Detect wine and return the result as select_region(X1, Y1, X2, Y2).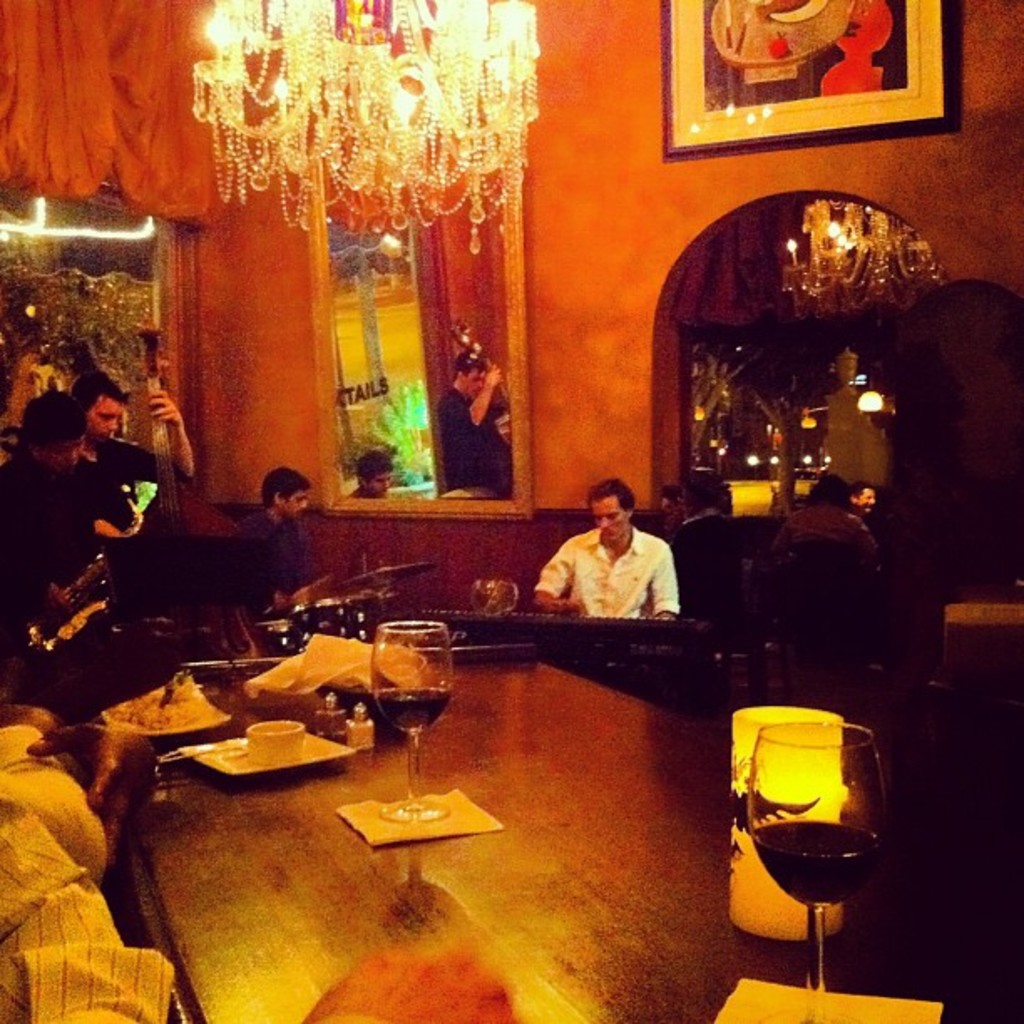
select_region(373, 686, 448, 735).
